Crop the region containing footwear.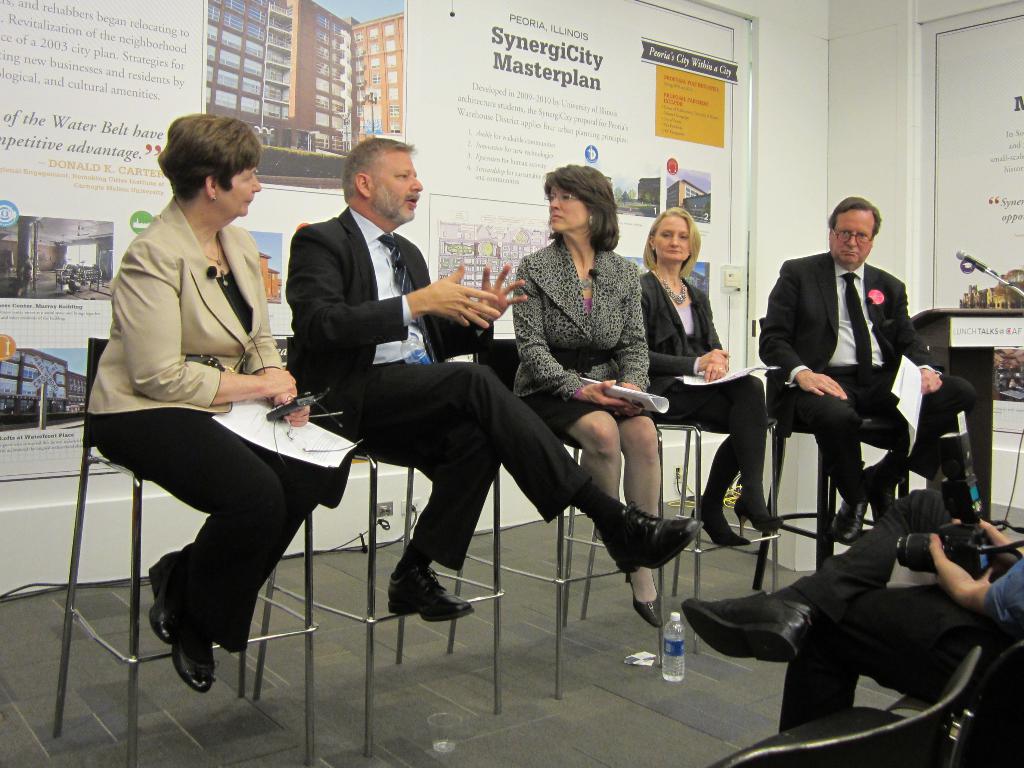
Crop region: {"left": 147, "top": 560, "right": 172, "bottom": 640}.
